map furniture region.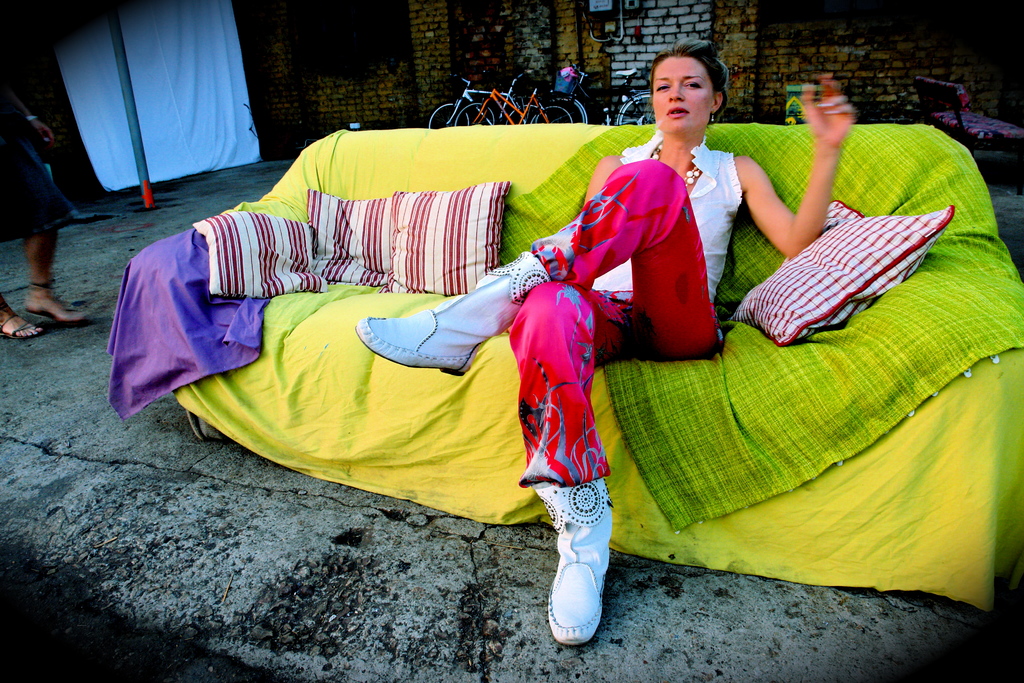
Mapped to [914, 71, 1023, 156].
